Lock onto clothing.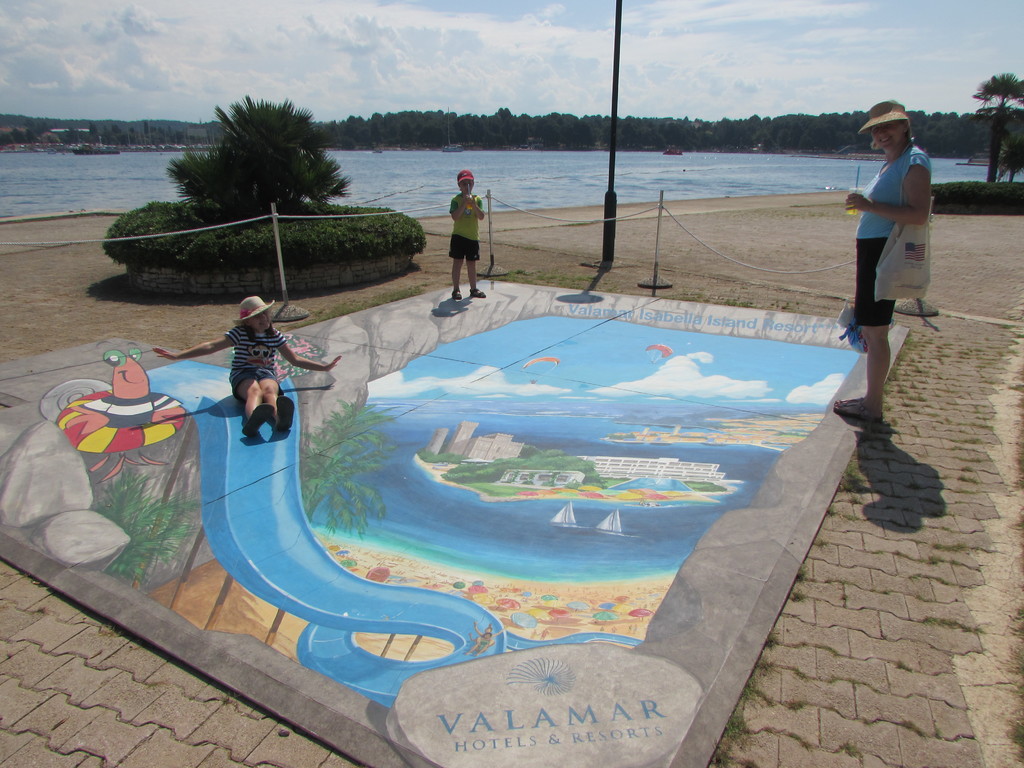
Locked: bbox(232, 325, 287, 399).
